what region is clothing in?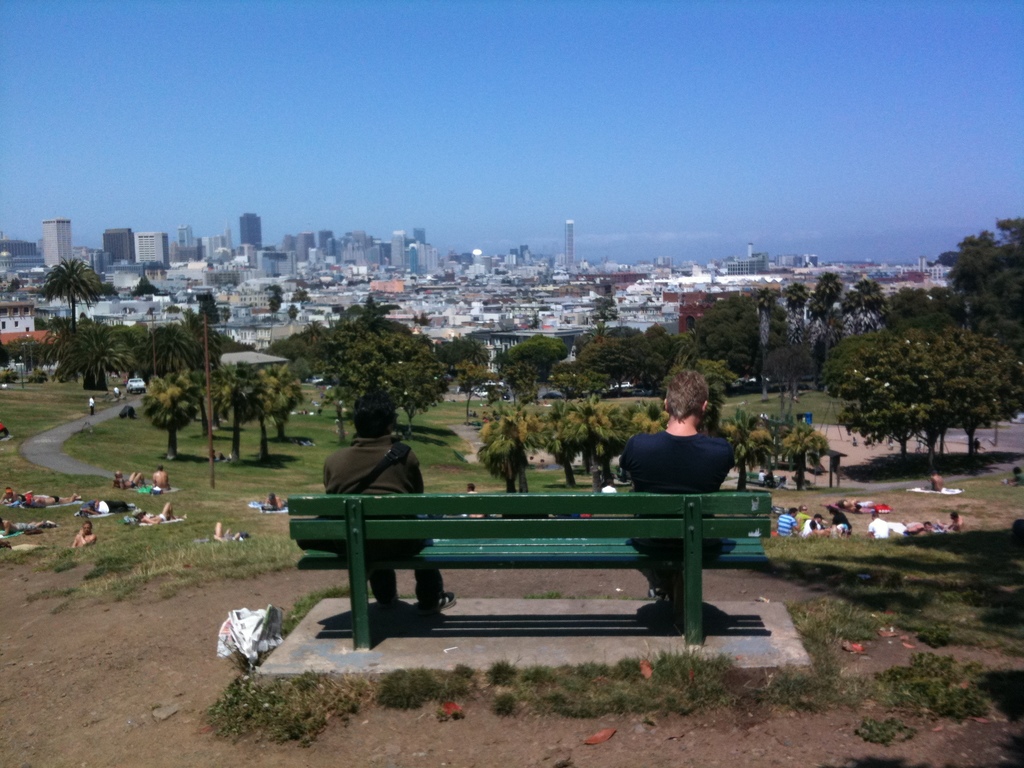
region(321, 436, 435, 605).
